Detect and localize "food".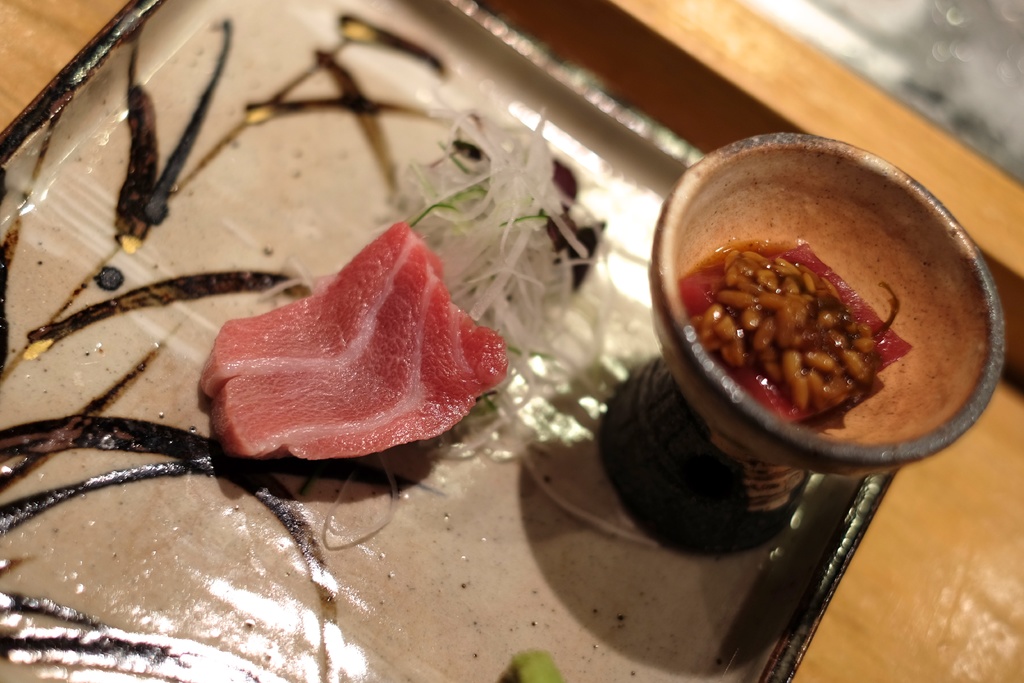
Localized at {"left": 671, "top": 204, "right": 948, "bottom": 425}.
